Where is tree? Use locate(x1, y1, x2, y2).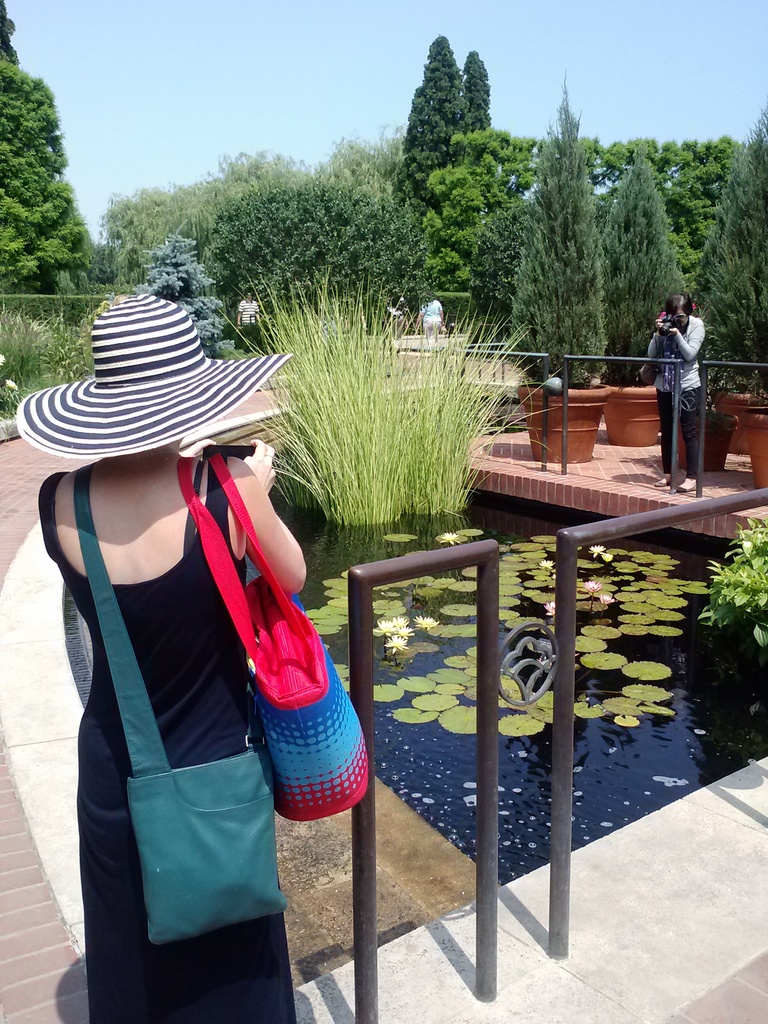
locate(205, 175, 443, 333).
